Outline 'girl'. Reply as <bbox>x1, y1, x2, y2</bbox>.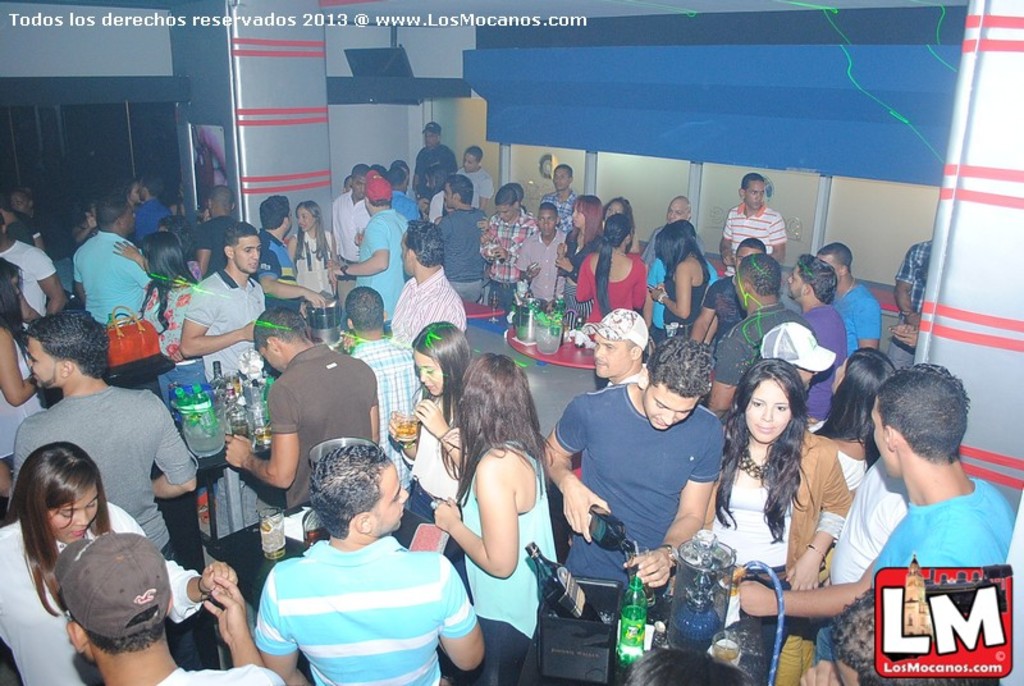
<bbox>431, 349, 561, 685</bbox>.
